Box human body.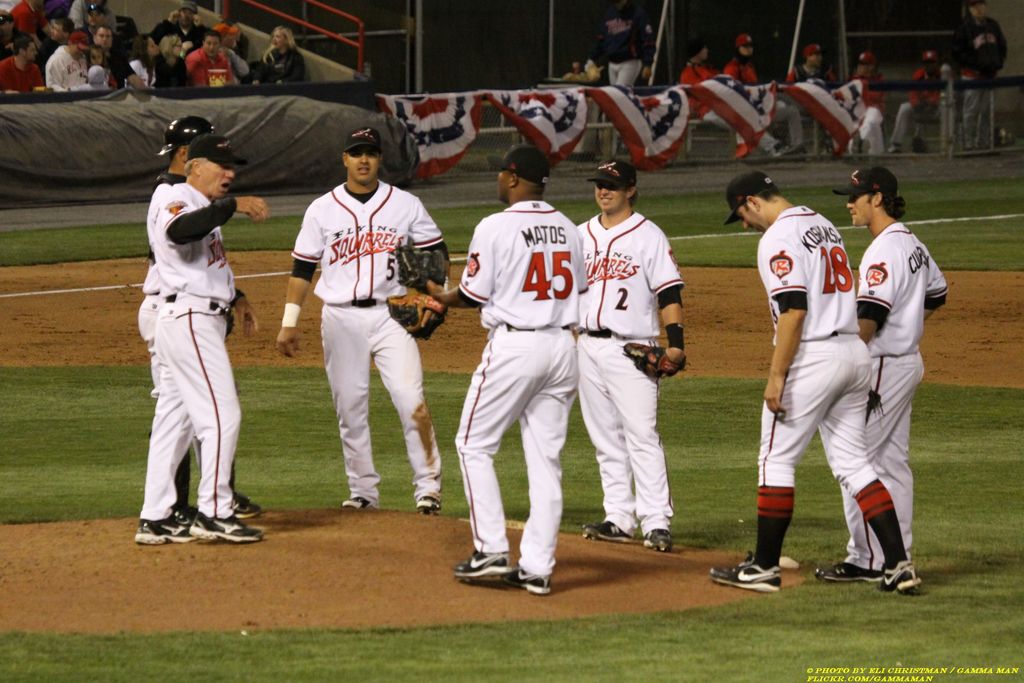
box(722, 158, 920, 602).
